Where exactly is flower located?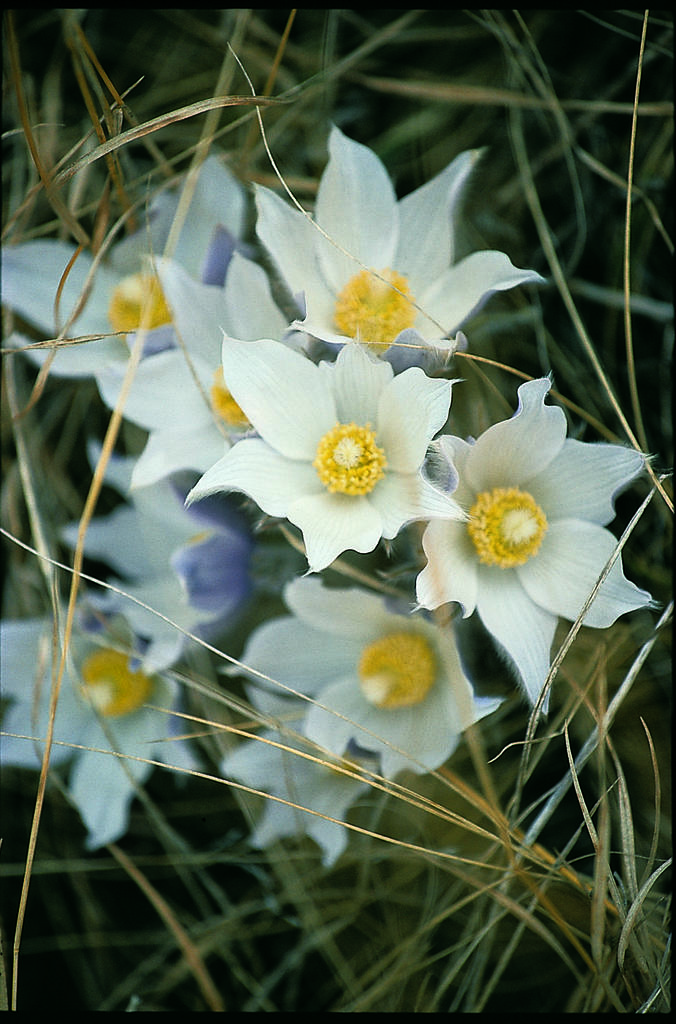
Its bounding box is bbox(0, 603, 187, 843).
